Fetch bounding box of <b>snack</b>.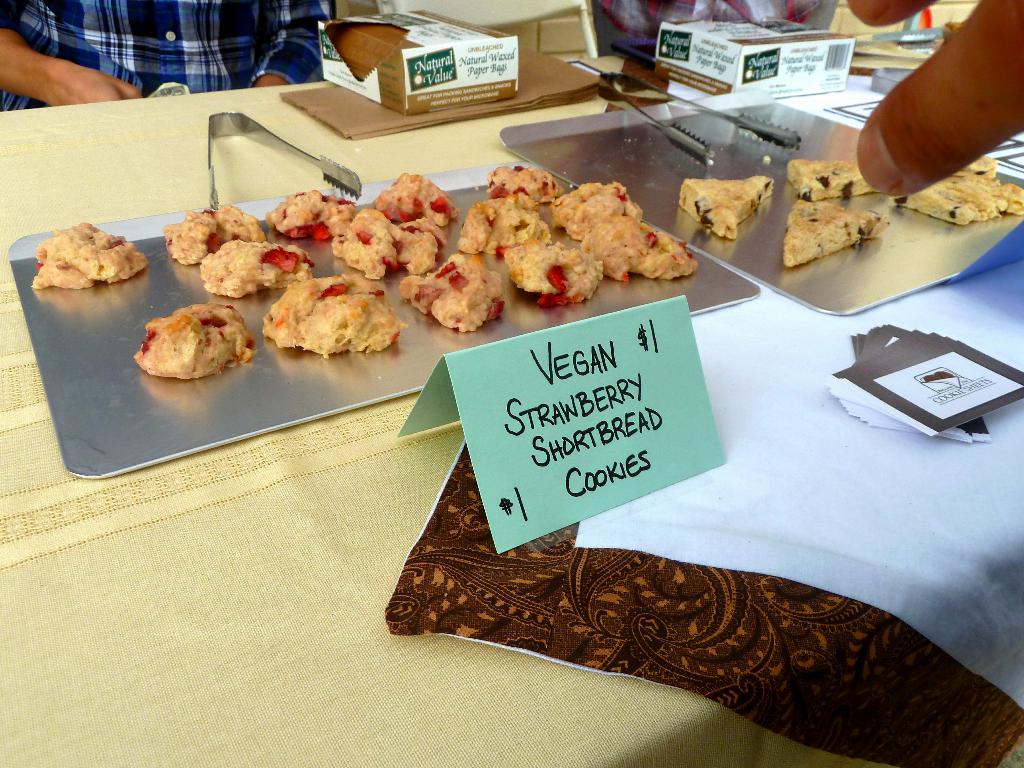
Bbox: bbox=(454, 189, 561, 242).
